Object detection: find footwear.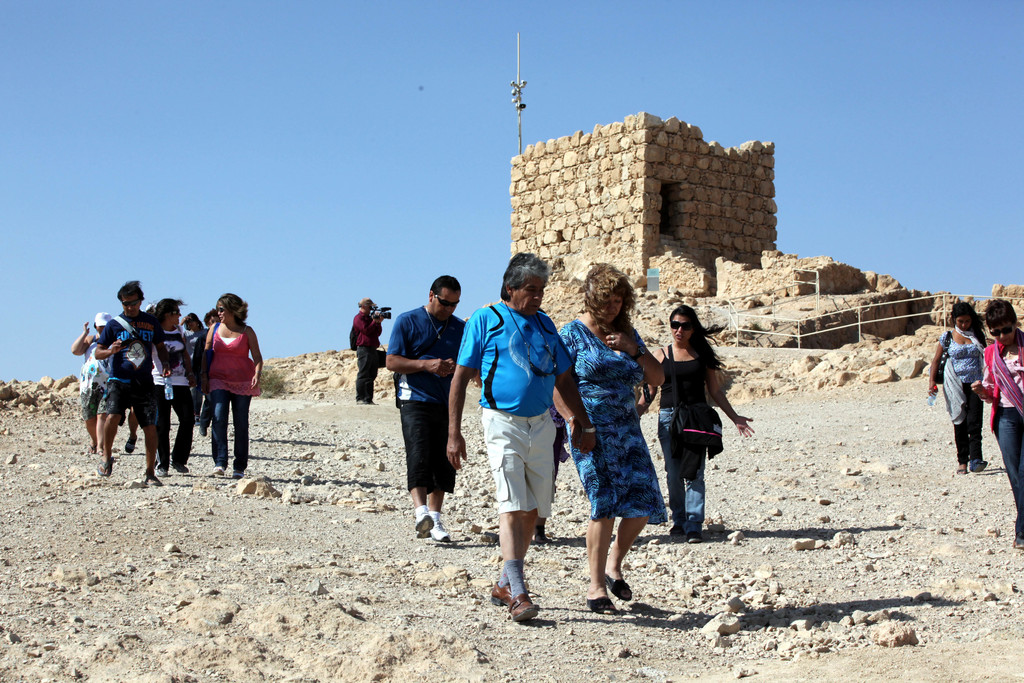
l=607, t=573, r=629, b=602.
